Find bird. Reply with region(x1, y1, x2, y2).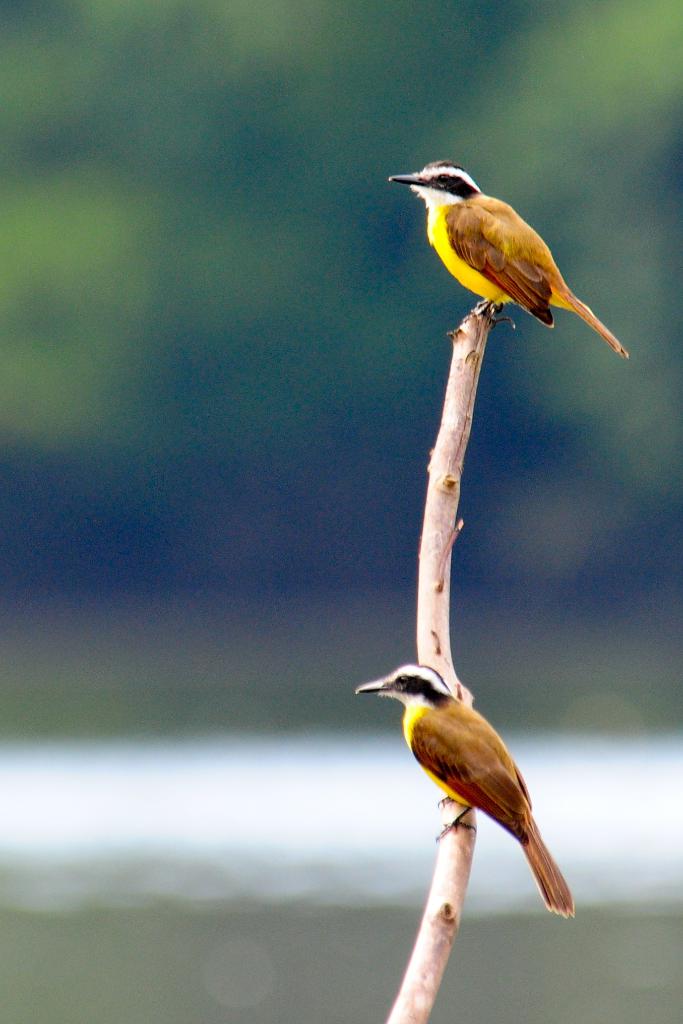
region(365, 668, 577, 903).
